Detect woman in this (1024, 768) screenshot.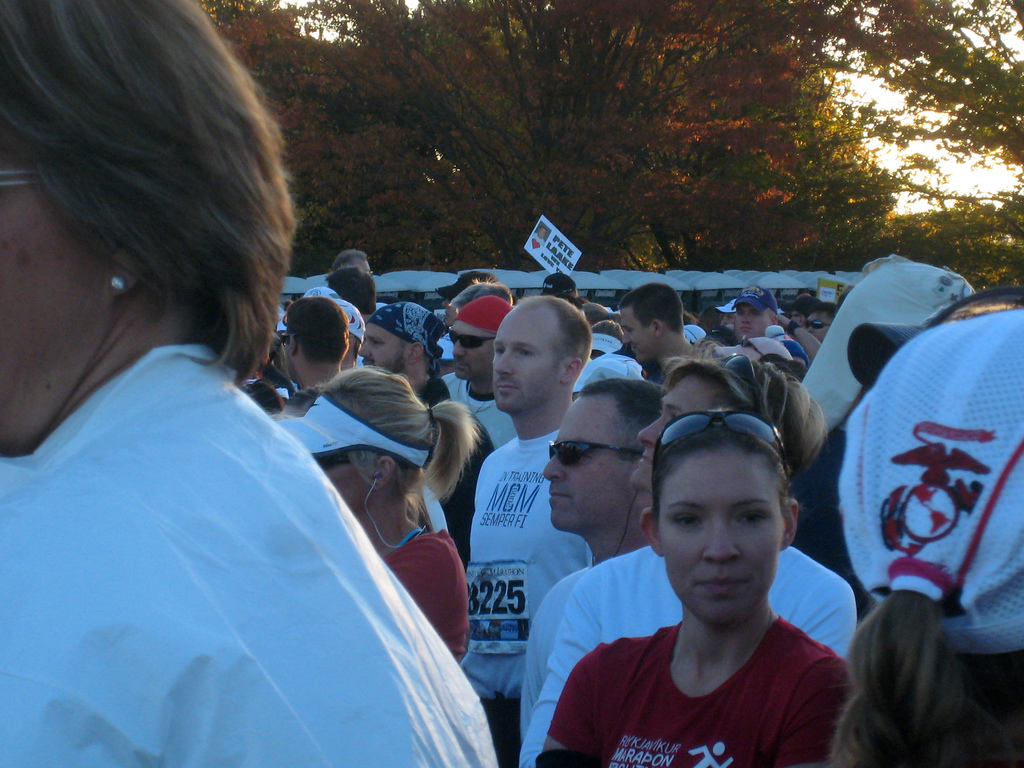
Detection: 0/0/502/767.
